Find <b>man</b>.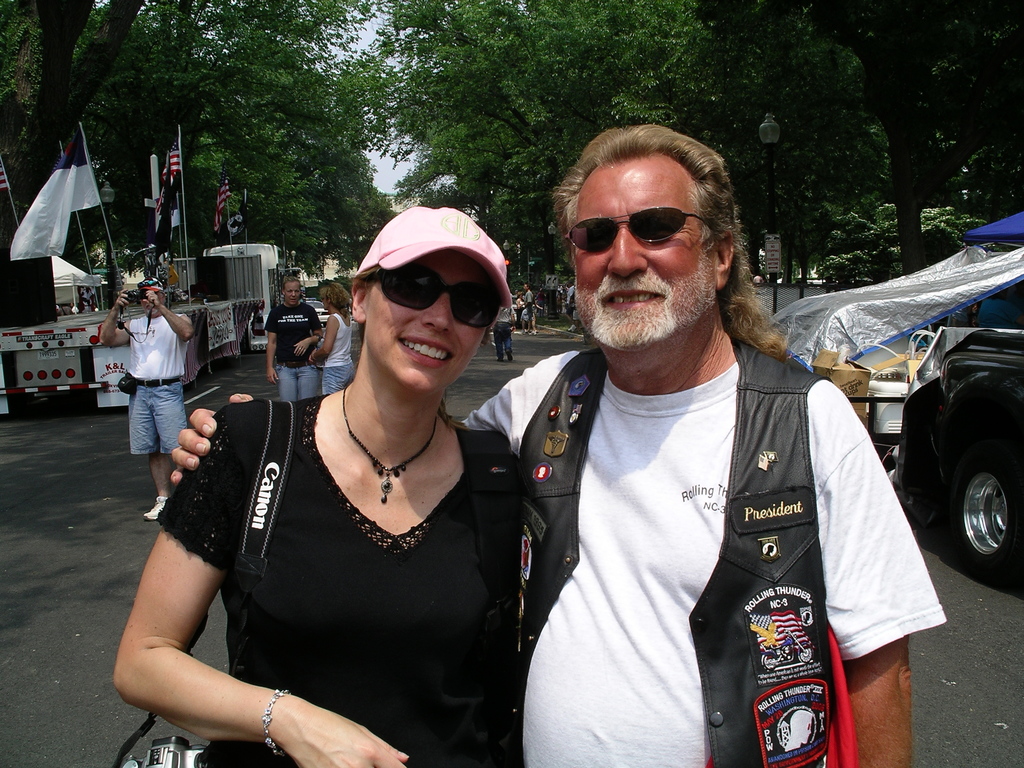
{"left": 98, "top": 284, "right": 194, "bottom": 520}.
